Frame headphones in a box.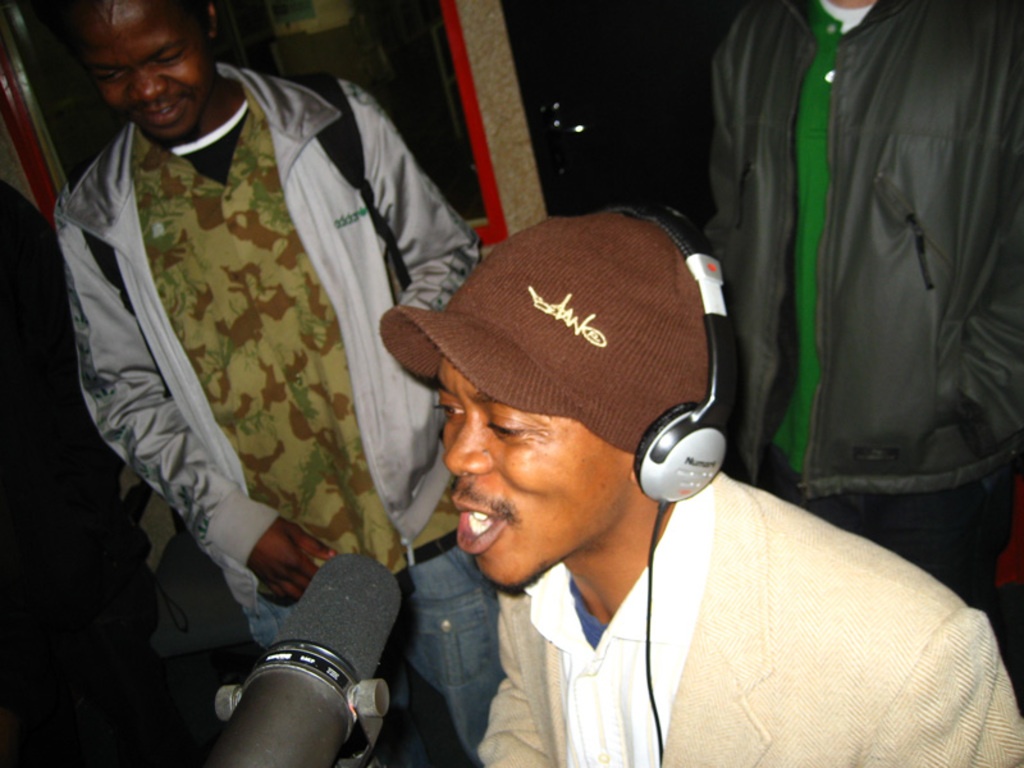
l=586, t=201, r=741, b=764.
